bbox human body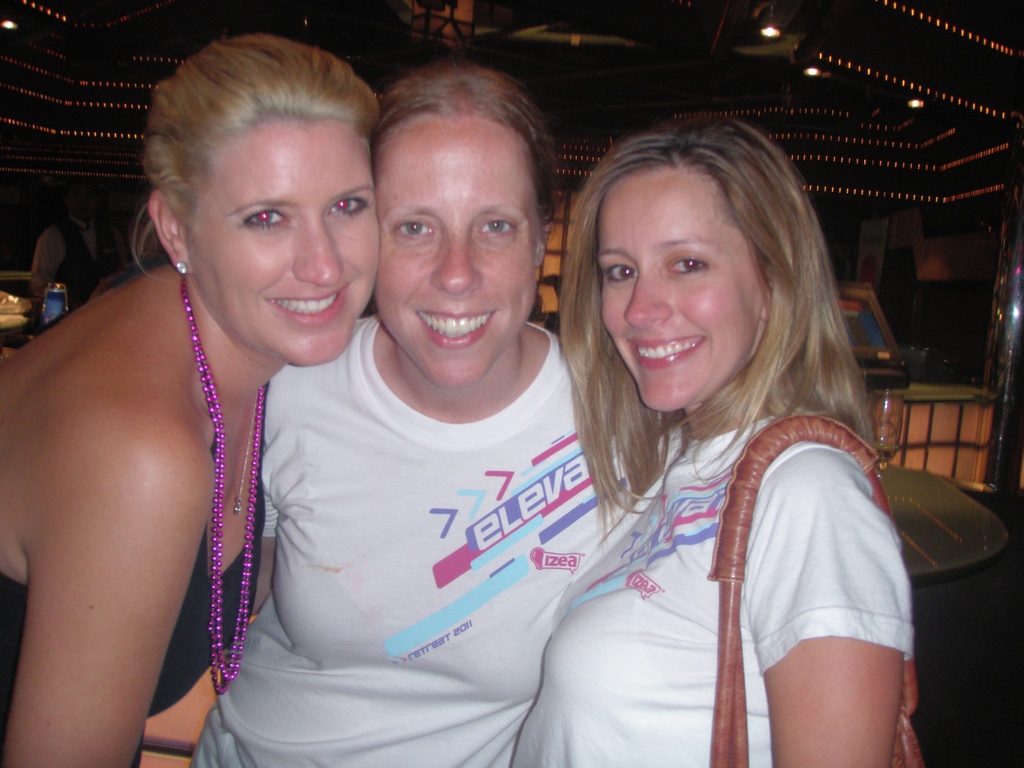
511:108:927:767
